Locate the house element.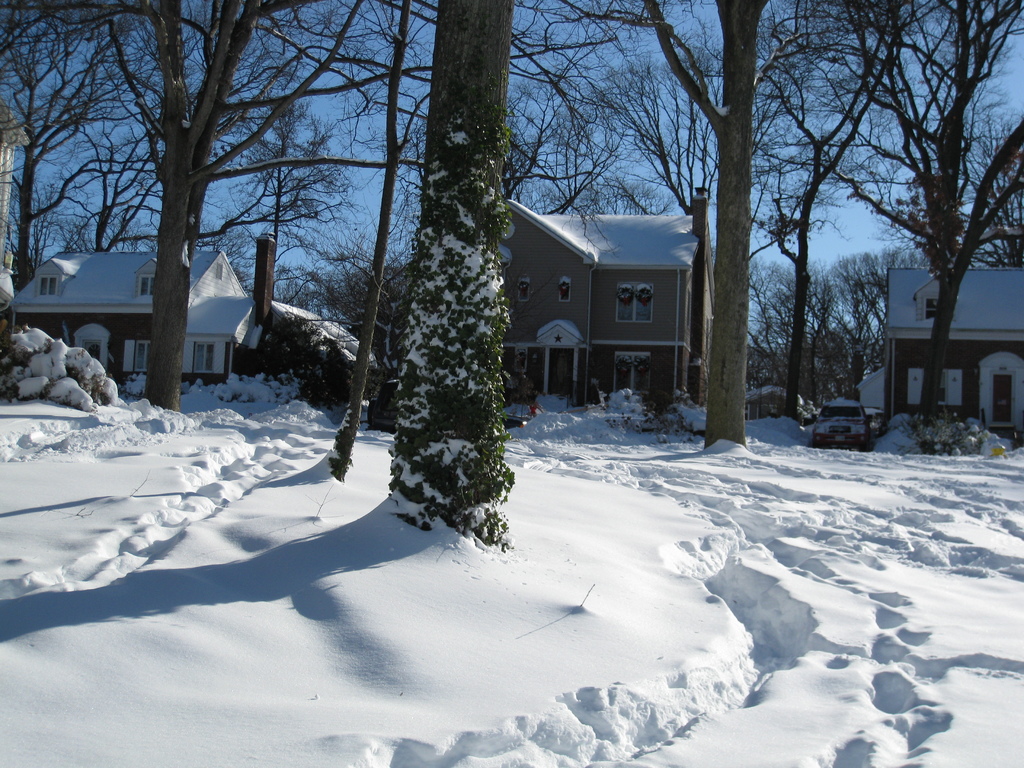
Element bbox: [x1=880, y1=265, x2=1023, y2=429].
